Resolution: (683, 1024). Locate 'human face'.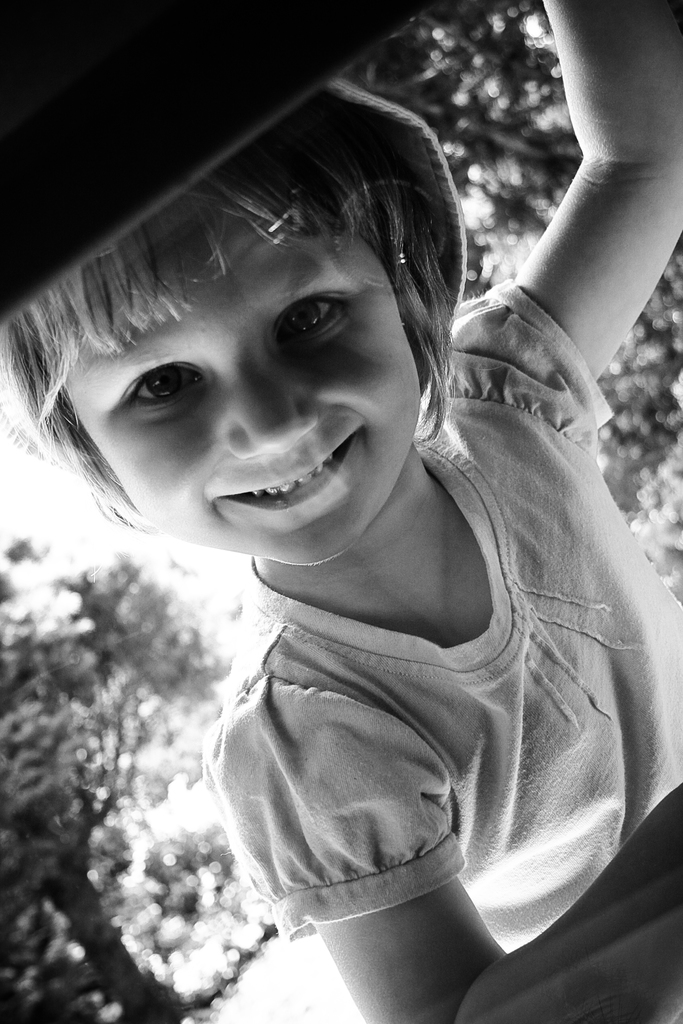
<box>56,183,424,564</box>.
